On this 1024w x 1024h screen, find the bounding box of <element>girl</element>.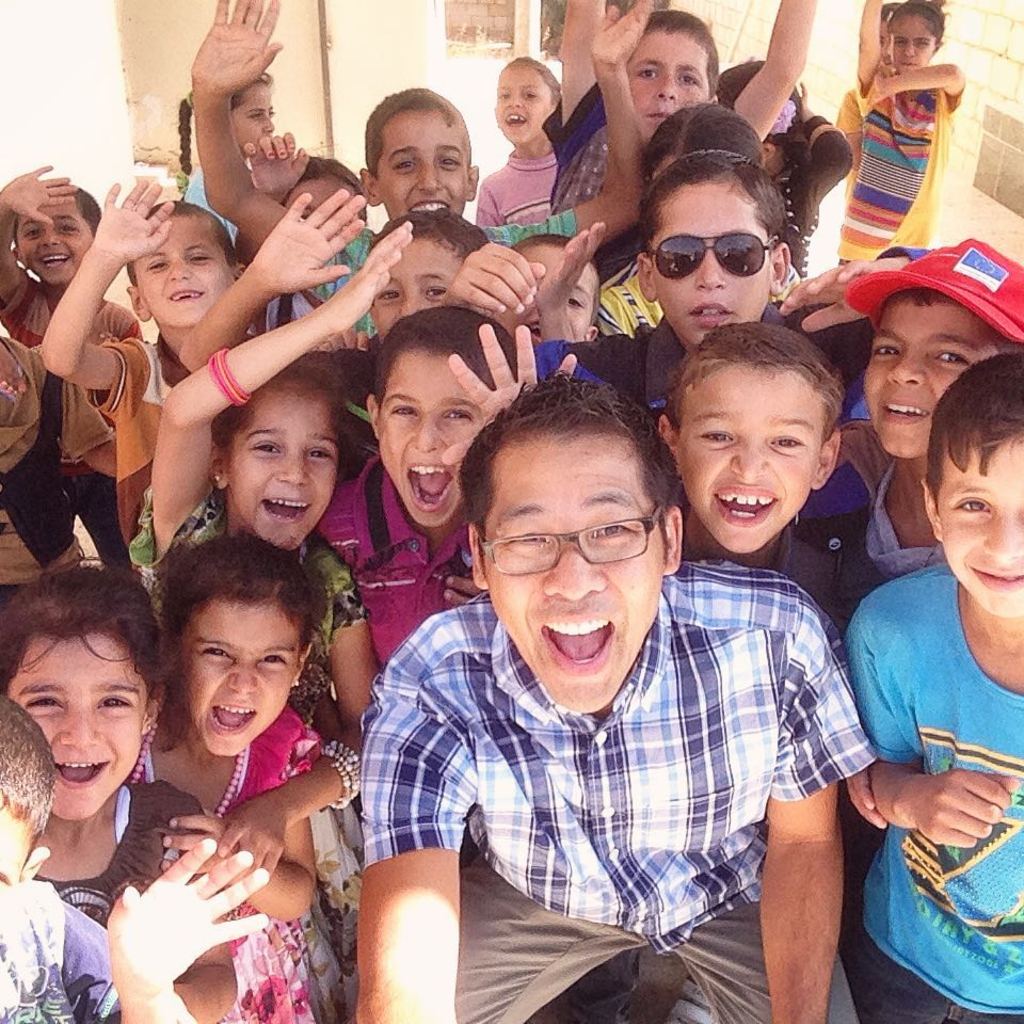
Bounding box: bbox=[706, 62, 855, 279].
